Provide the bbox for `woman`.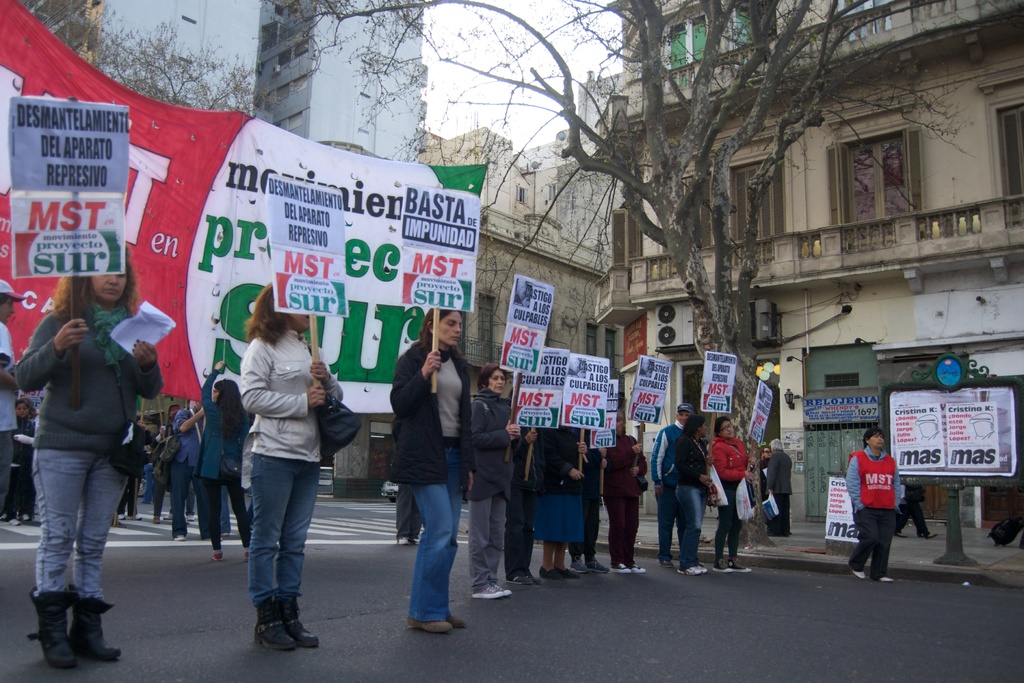
[604, 413, 650, 573].
